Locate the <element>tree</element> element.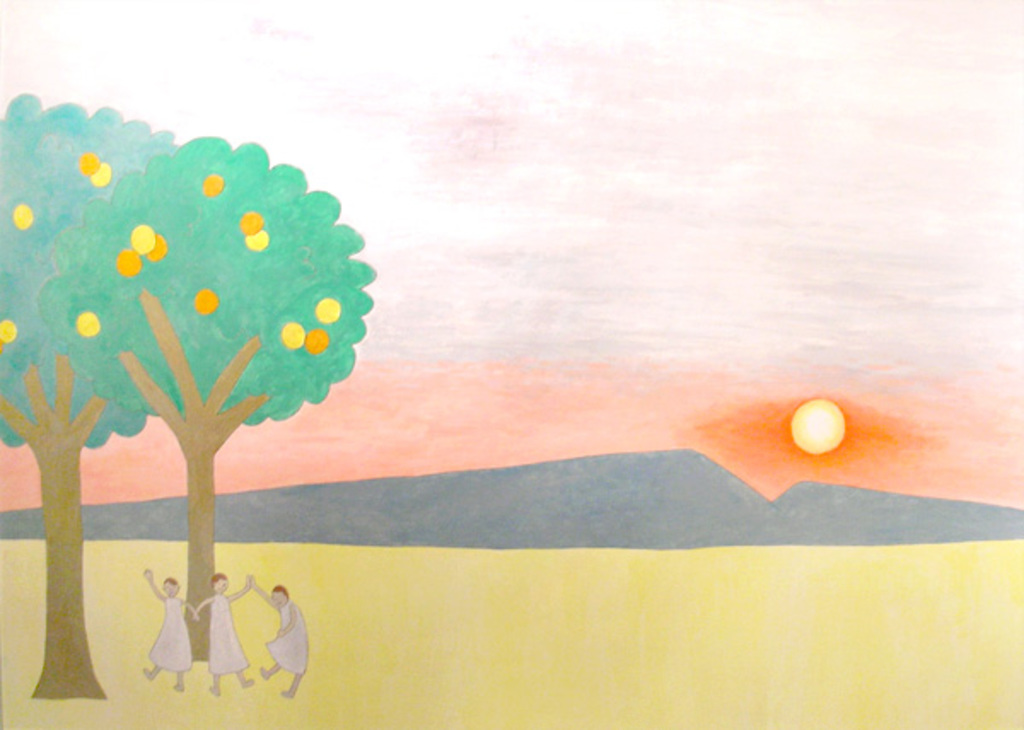
Element bbox: 0 102 176 703.
